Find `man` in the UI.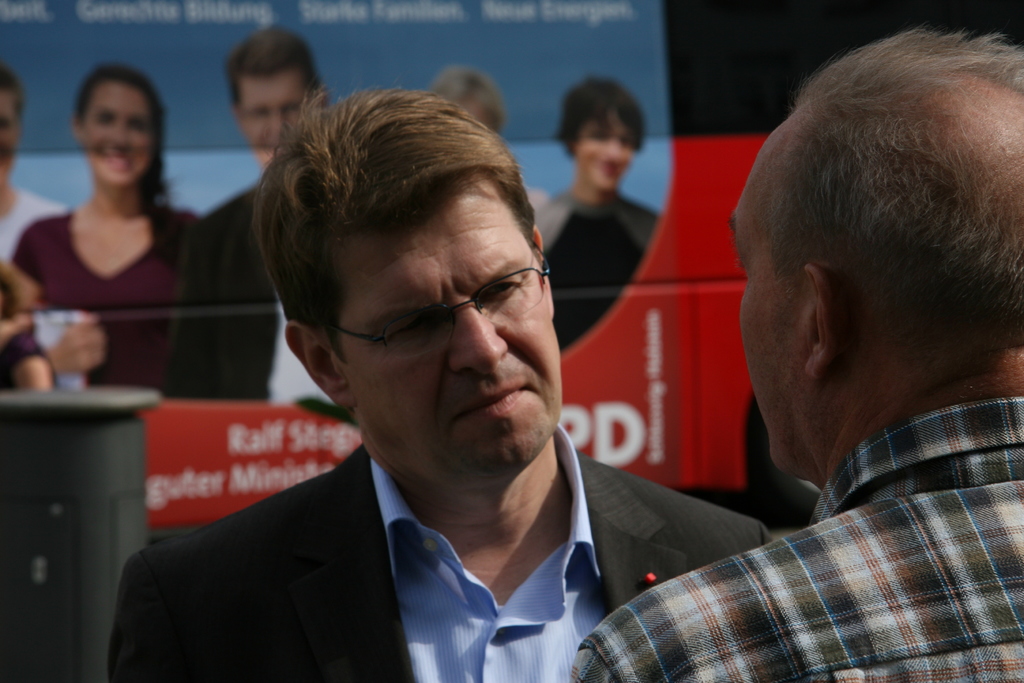
UI element at [left=572, top=19, right=1023, bottom=682].
